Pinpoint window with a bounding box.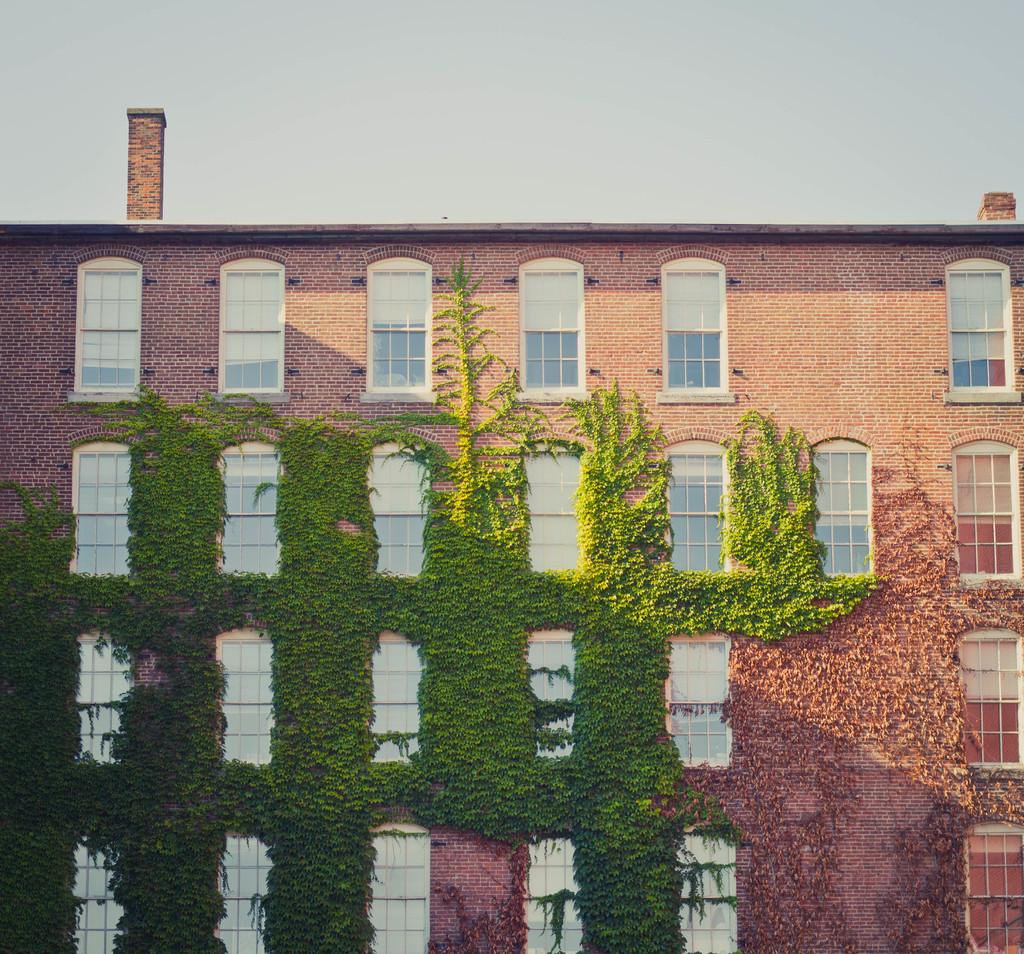
locate(945, 628, 1023, 777).
